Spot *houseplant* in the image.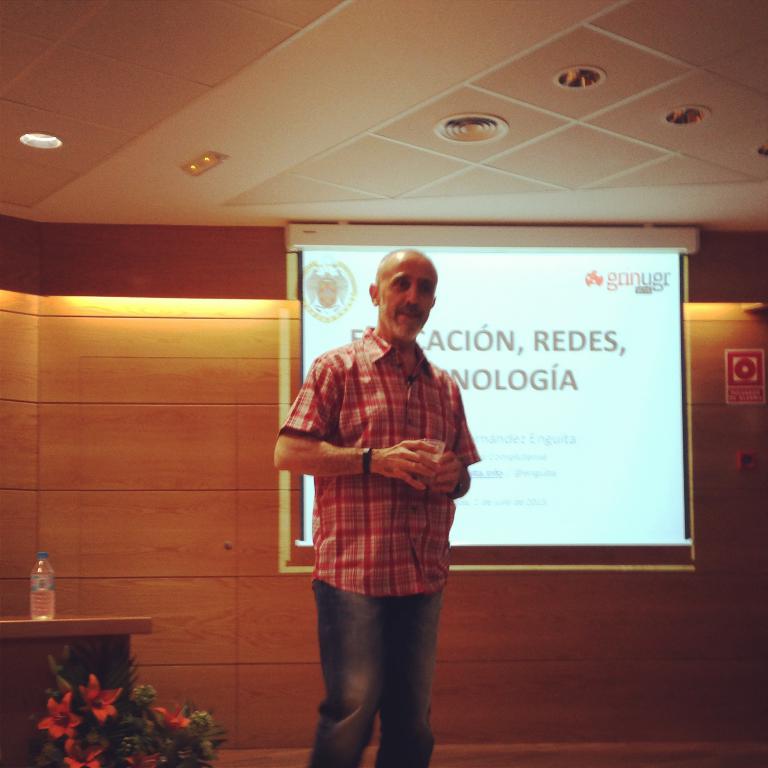
*houseplant* found at select_region(32, 630, 230, 767).
